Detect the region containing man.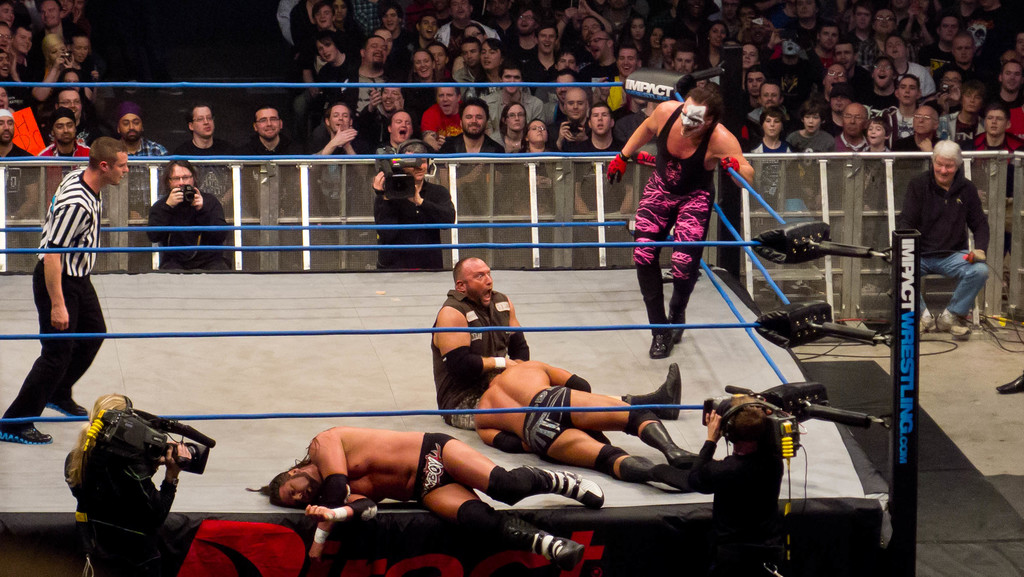
crop(437, 94, 506, 200).
